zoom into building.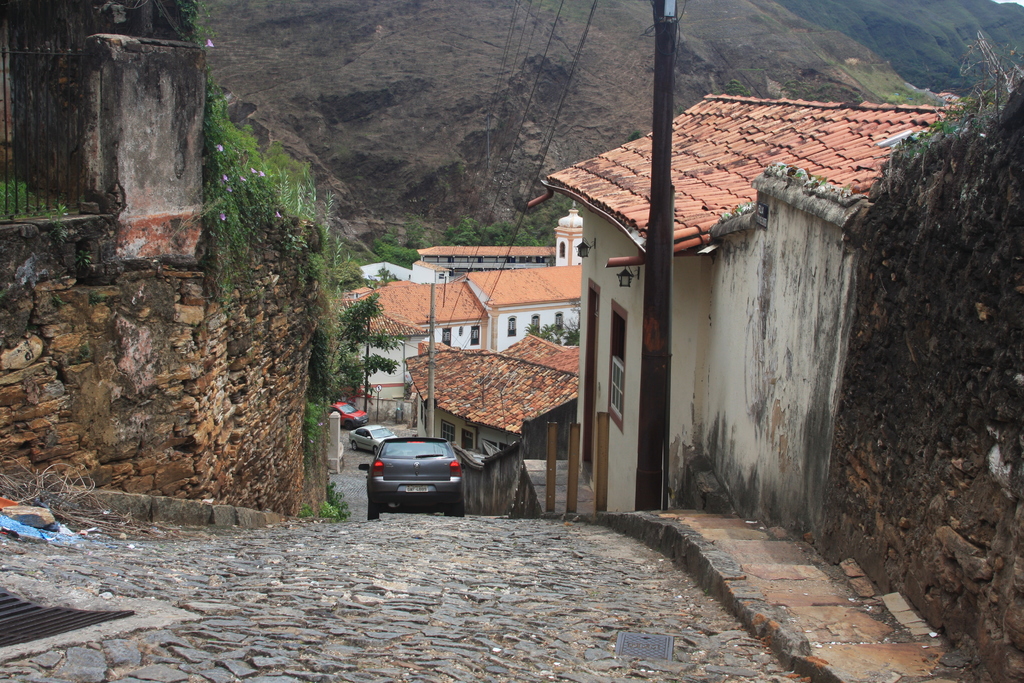
Zoom target: (x1=460, y1=262, x2=582, y2=349).
